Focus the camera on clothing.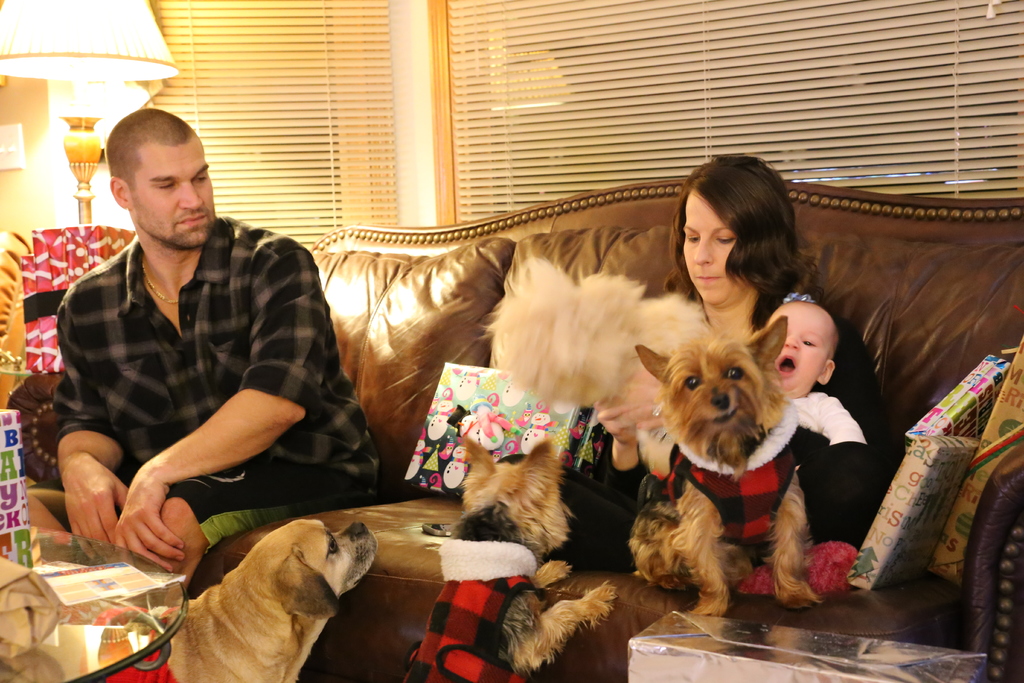
Focus region: <bbox>401, 538, 539, 682</bbox>.
